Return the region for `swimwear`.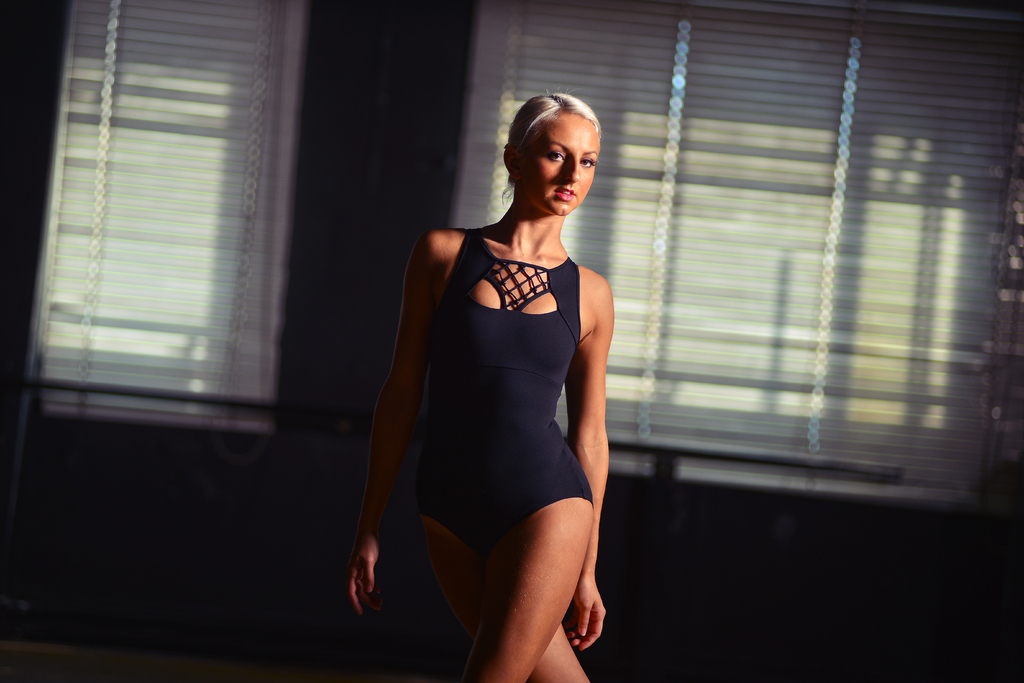
[420,226,593,550].
